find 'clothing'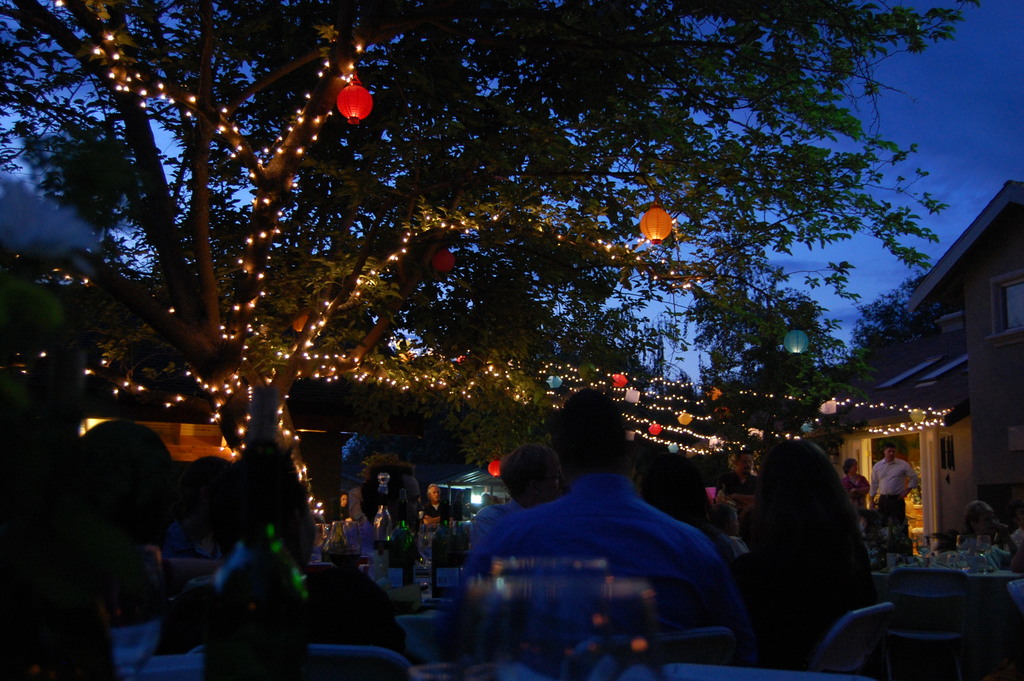
741:518:883:664
